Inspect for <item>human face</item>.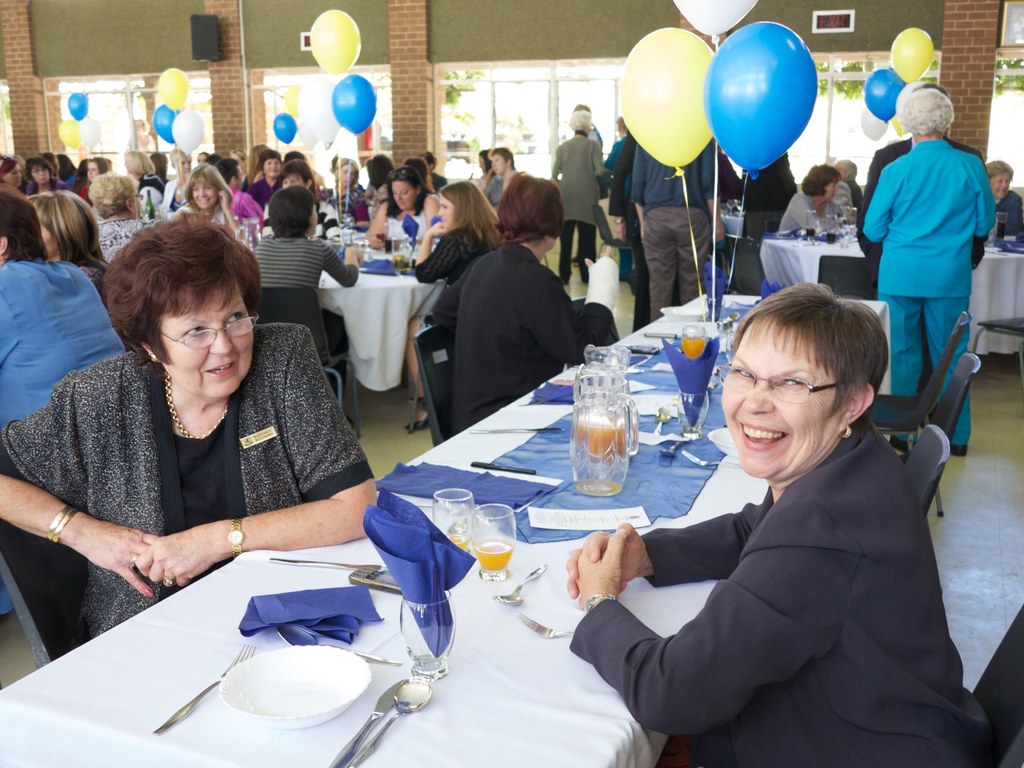
Inspection: <region>89, 161, 94, 179</region>.
